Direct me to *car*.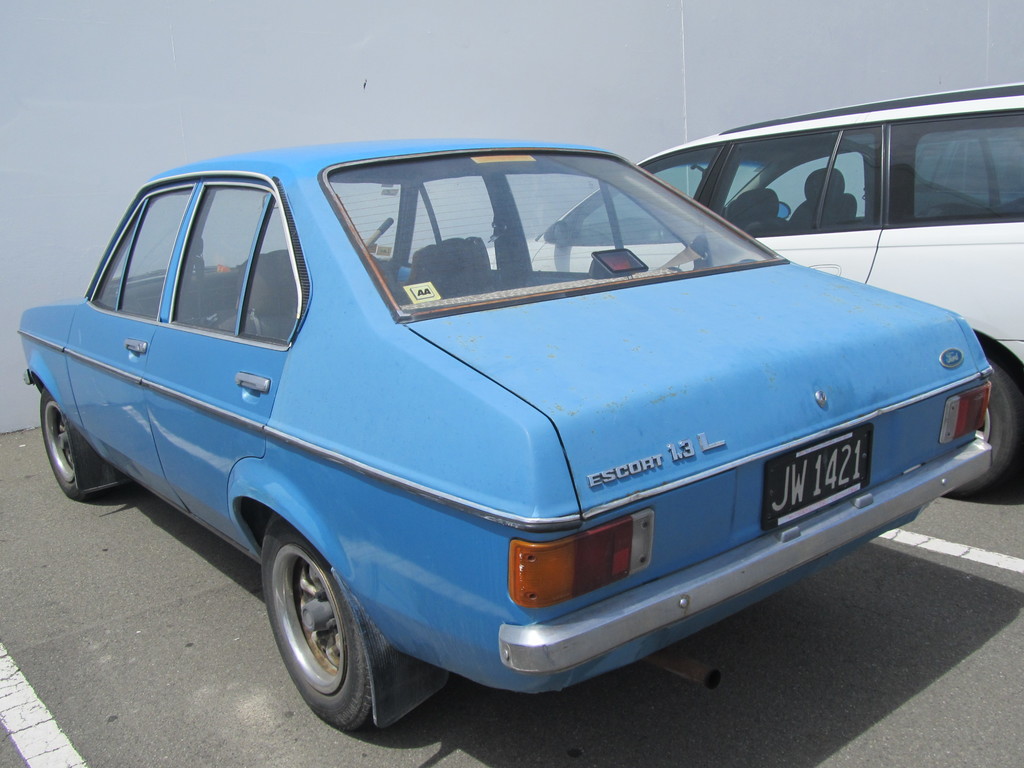
Direction: (484, 82, 1023, 493).
